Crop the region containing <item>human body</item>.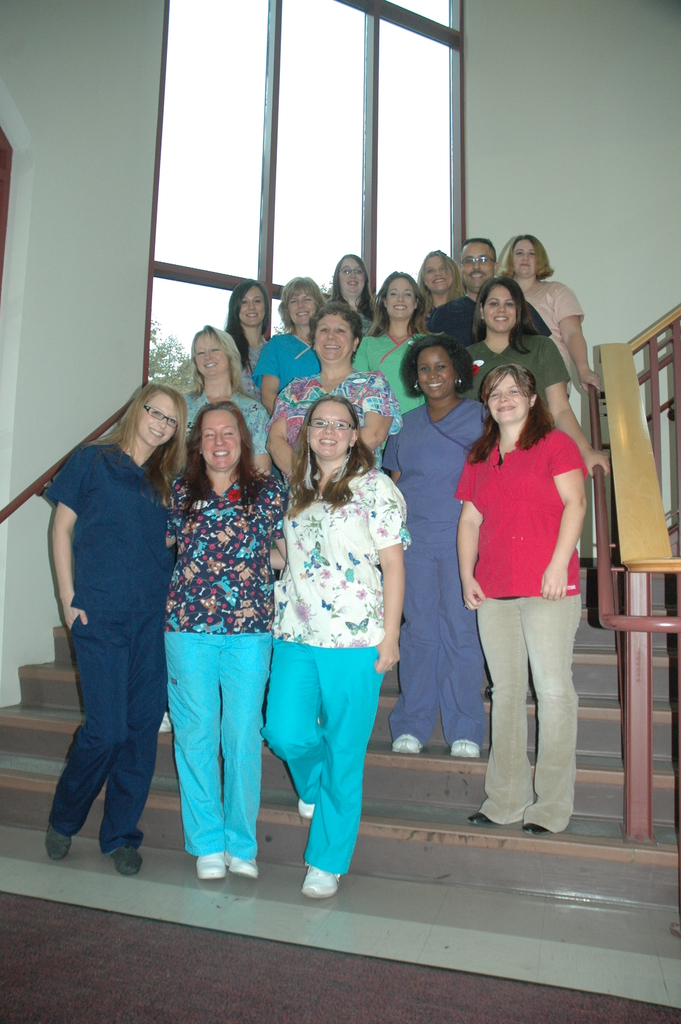
Crop region: 385/342/490/753.
